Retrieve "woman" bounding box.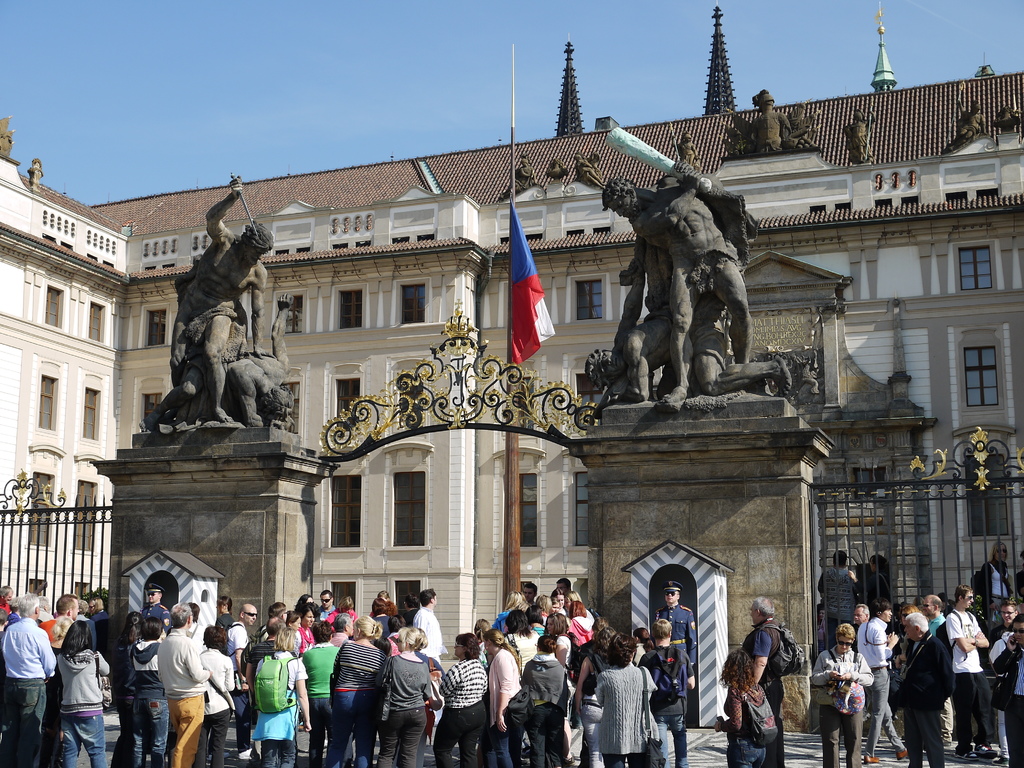
Bounding box: (251, 626, 310, 767).
